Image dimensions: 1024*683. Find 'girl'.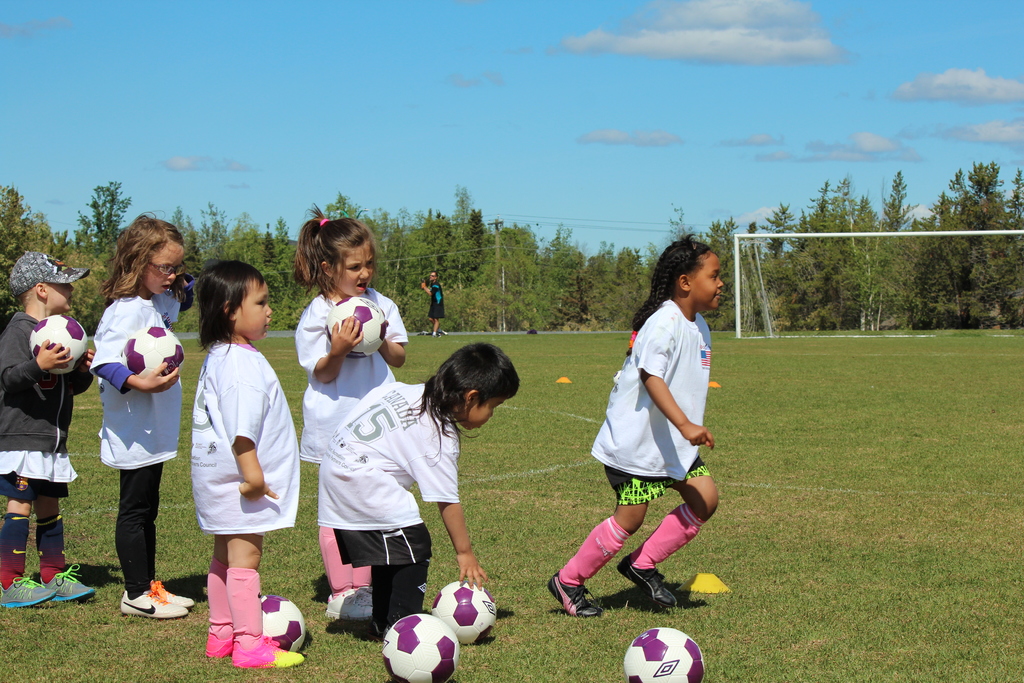
<bbox>547, 234, 721, 623</bbox>.
